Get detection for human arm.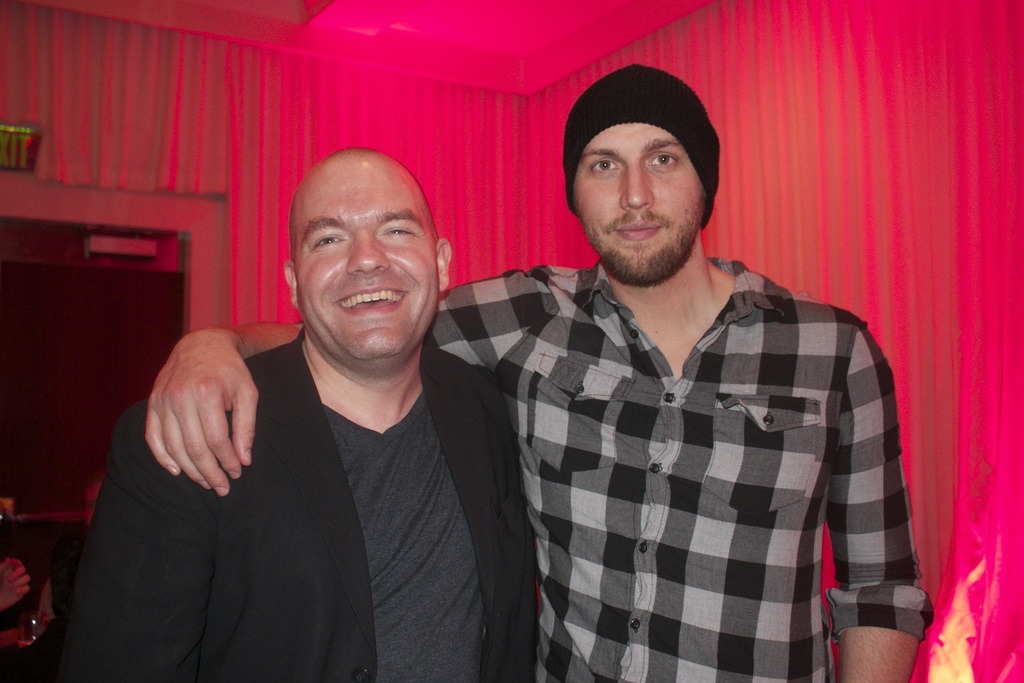
Detection: bbox=[505, 425, 534, 682].
